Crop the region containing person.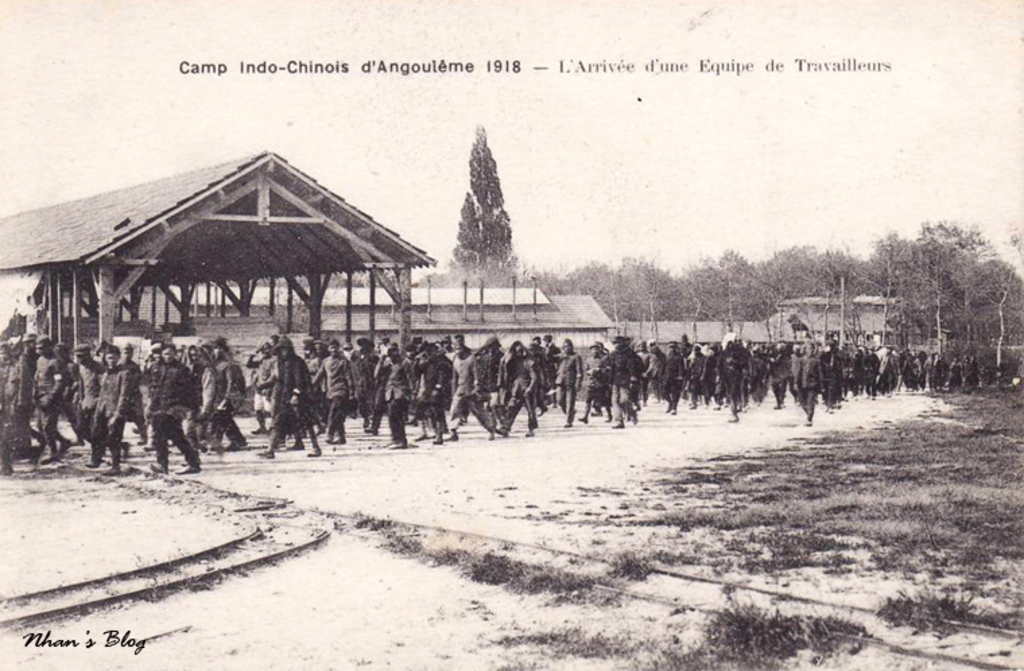
Crop region: bbox=[695, 342, 719, 399].
